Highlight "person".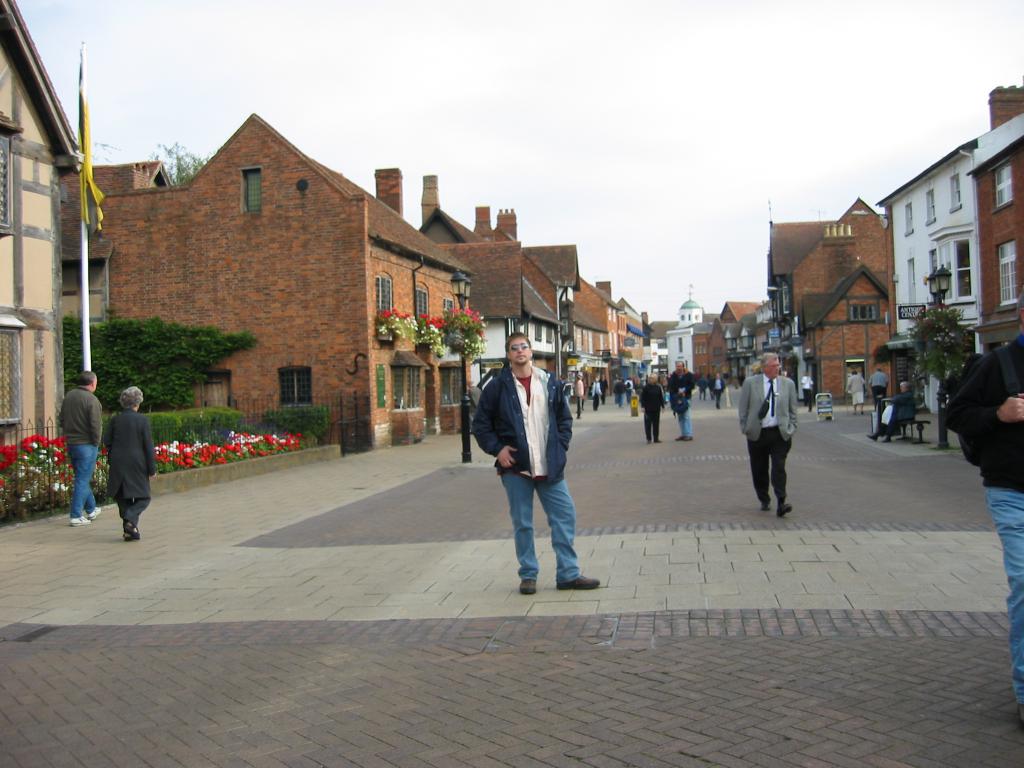
Highlighted region: (x1=746, y1=344, x2=807, y2=529).
